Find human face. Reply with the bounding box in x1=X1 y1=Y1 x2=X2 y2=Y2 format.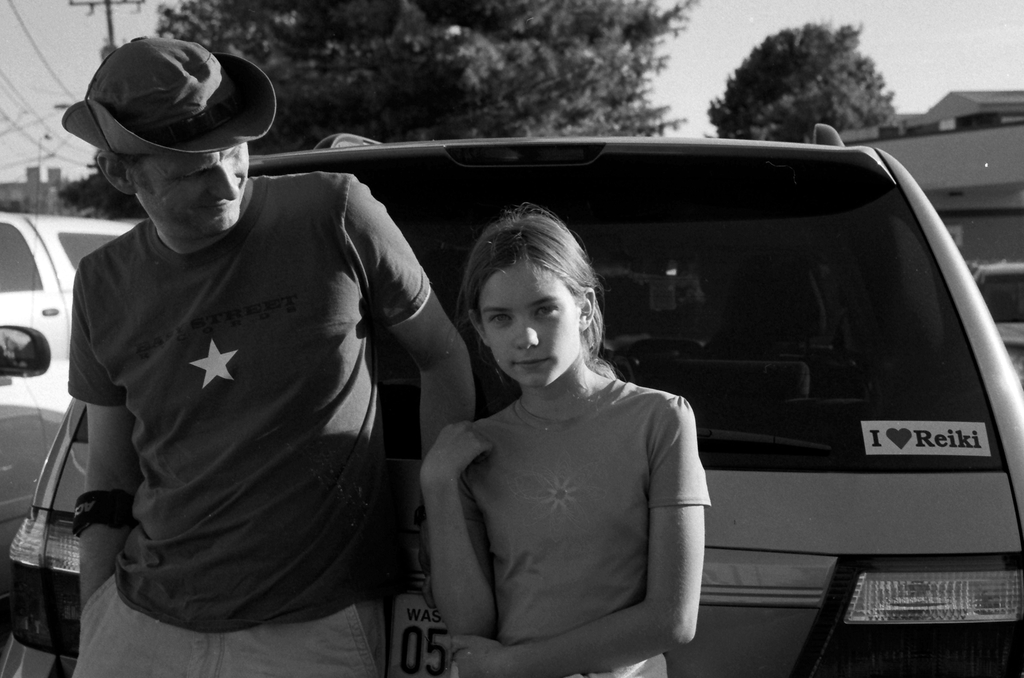
x1=134 y1=149 x2=249 y2=234.
